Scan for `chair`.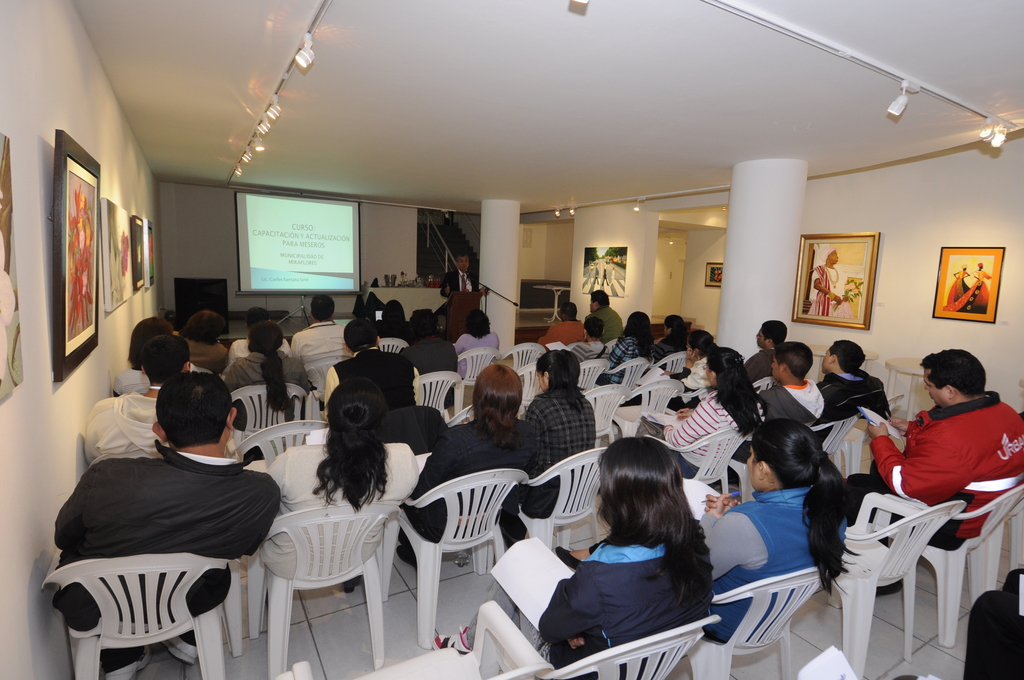
Scan result: l=229, t=418, r=330, b=469.
